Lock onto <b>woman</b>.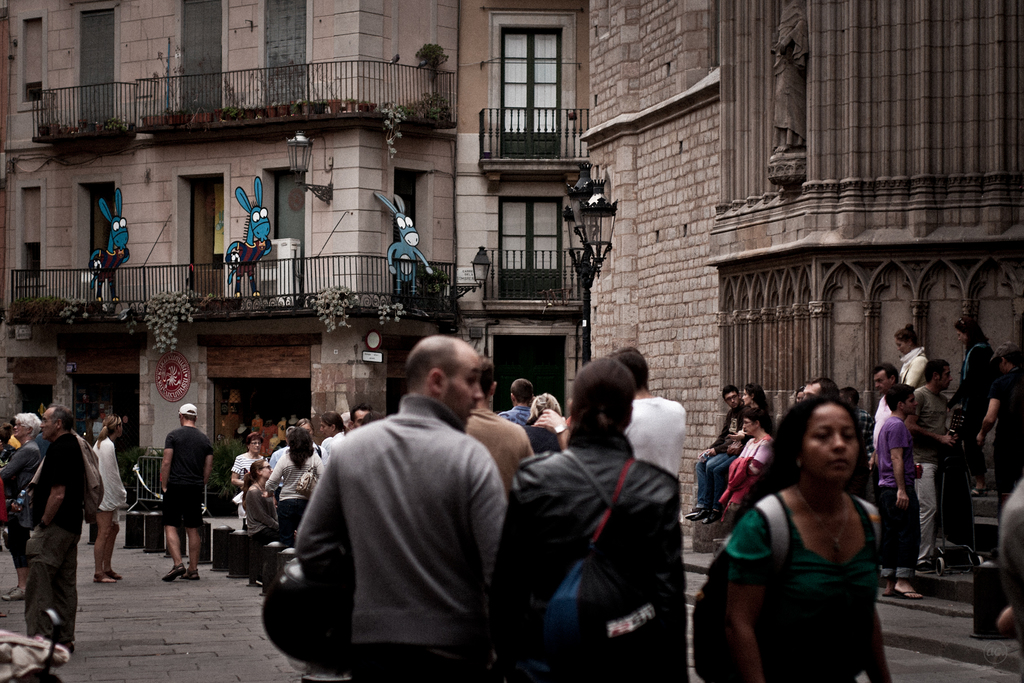
Locked: 359:410:383:425.
